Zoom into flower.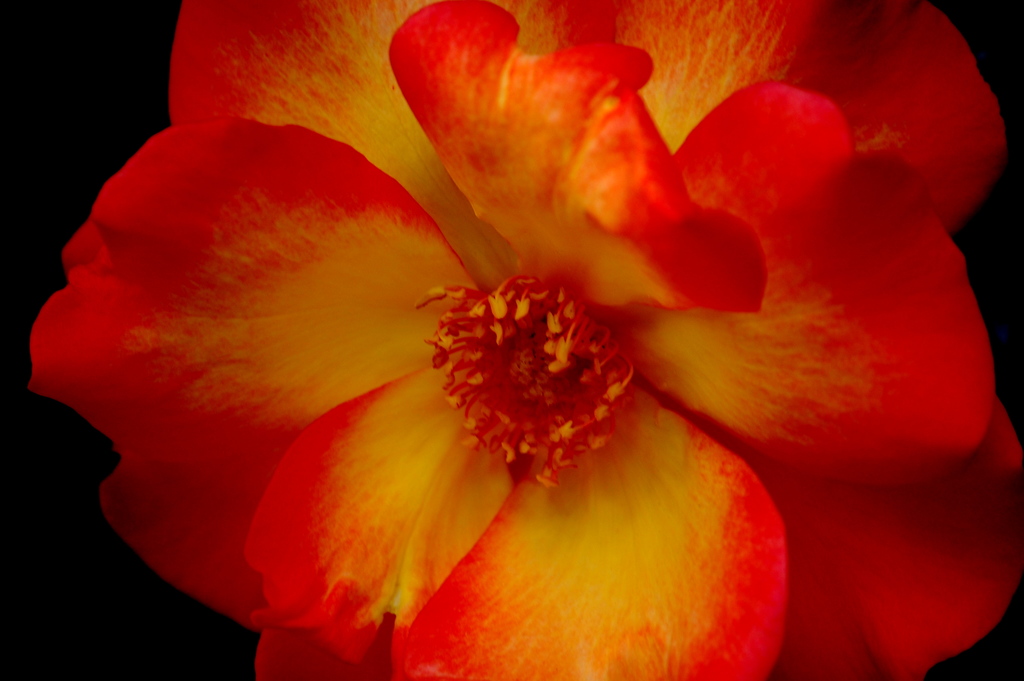
Zoom target: region(34, 12, 958, 654).
